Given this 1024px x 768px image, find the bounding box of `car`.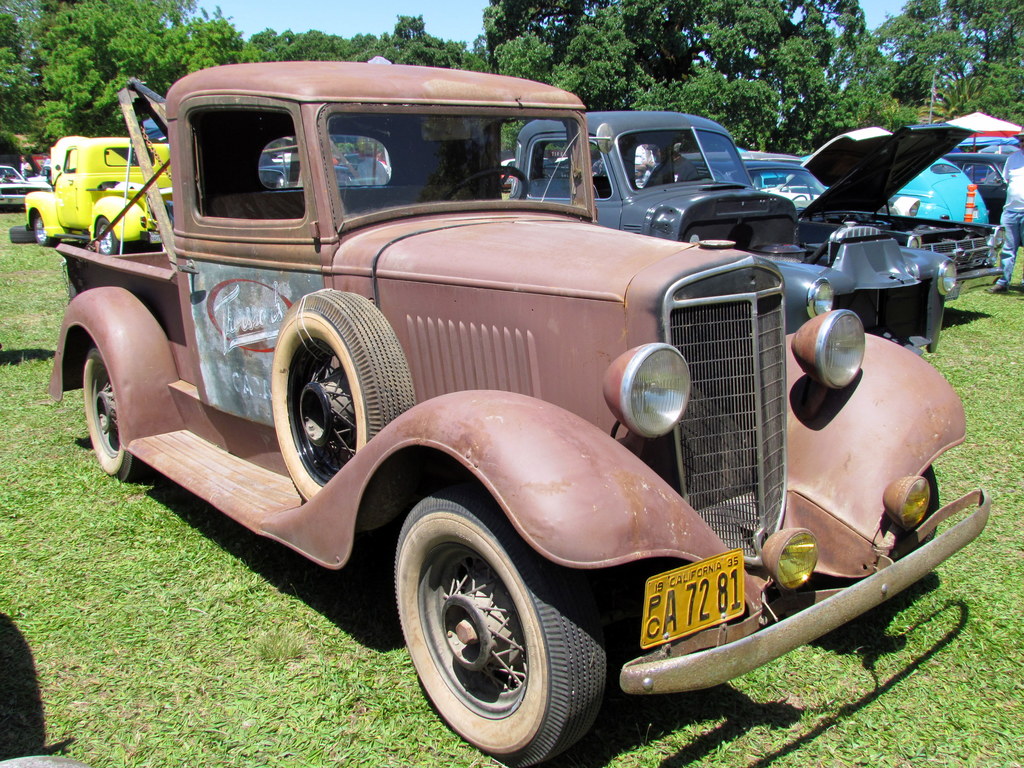
[892,159,993,224].
